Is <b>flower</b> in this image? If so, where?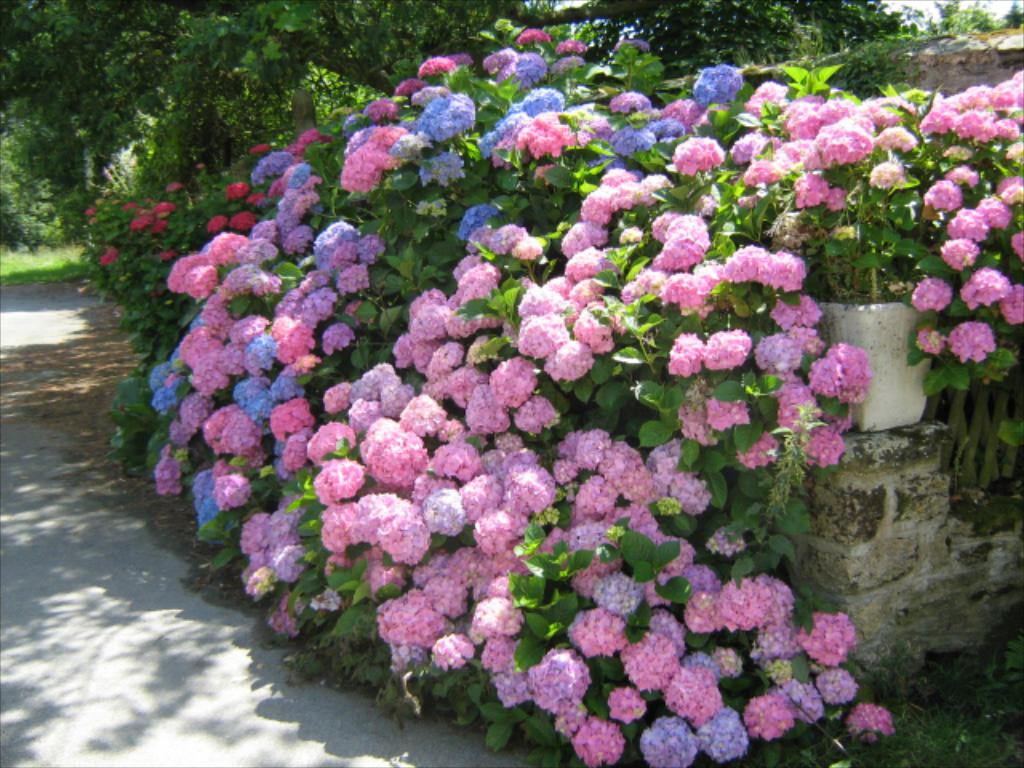
Yes, at x1=944 y1=317 x2=992 y2=360.
